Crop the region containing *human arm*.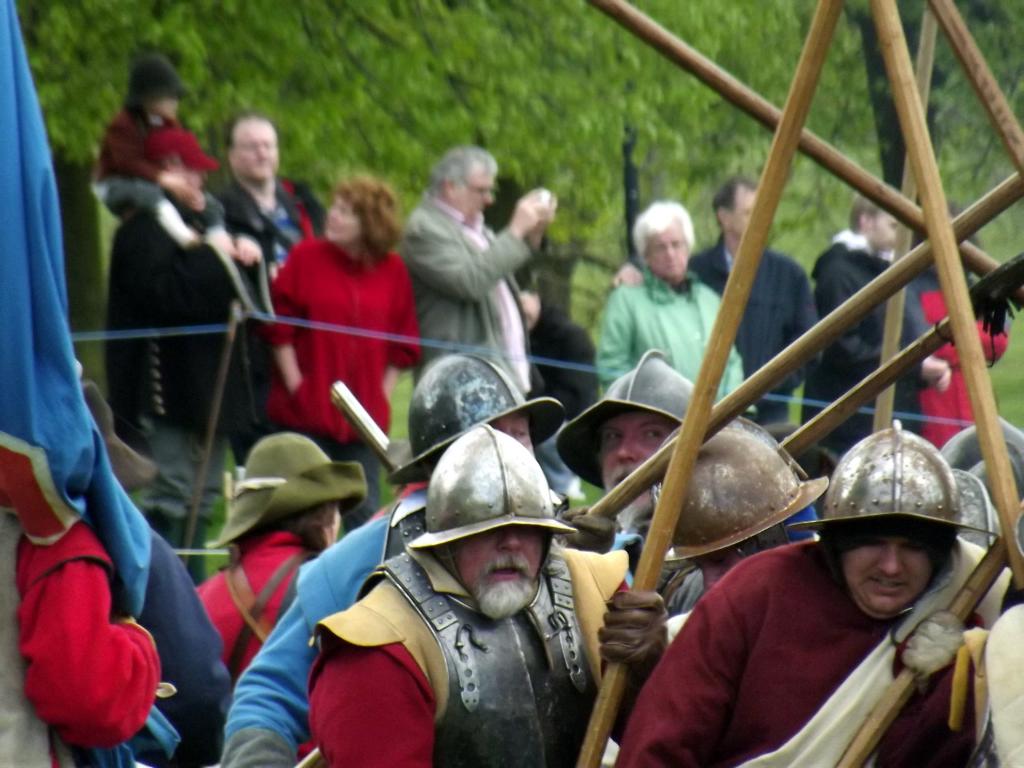
Crop region: (left=102, top=227, right=154, bottom=457).
